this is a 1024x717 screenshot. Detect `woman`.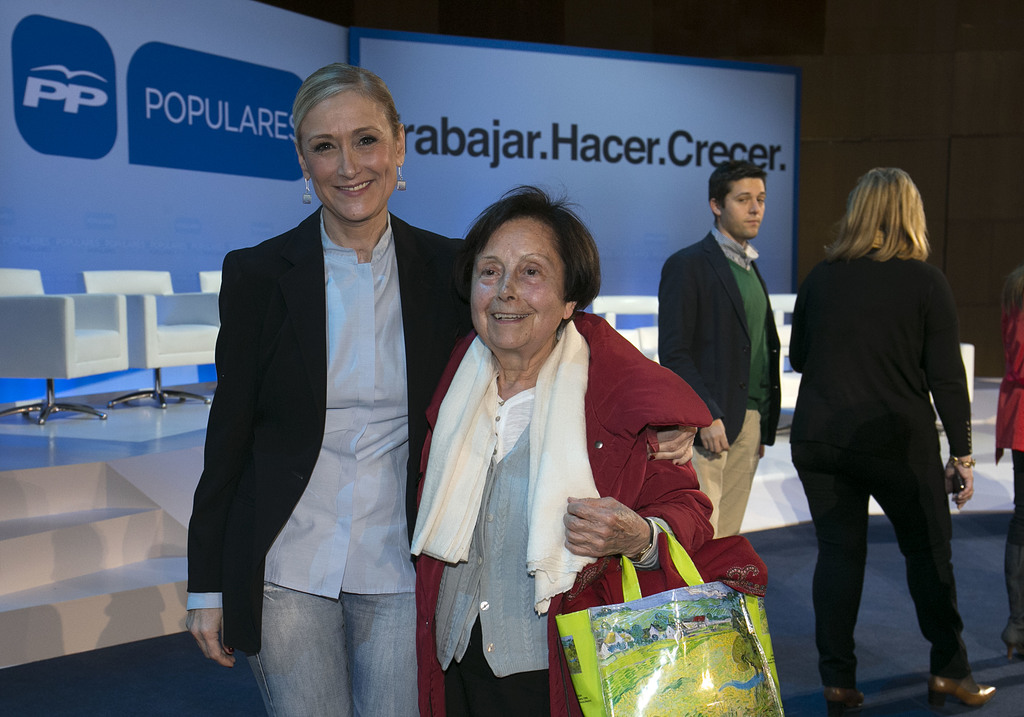
{"left": 188, "top": 61, "right": 700, "bottom": 716}.
